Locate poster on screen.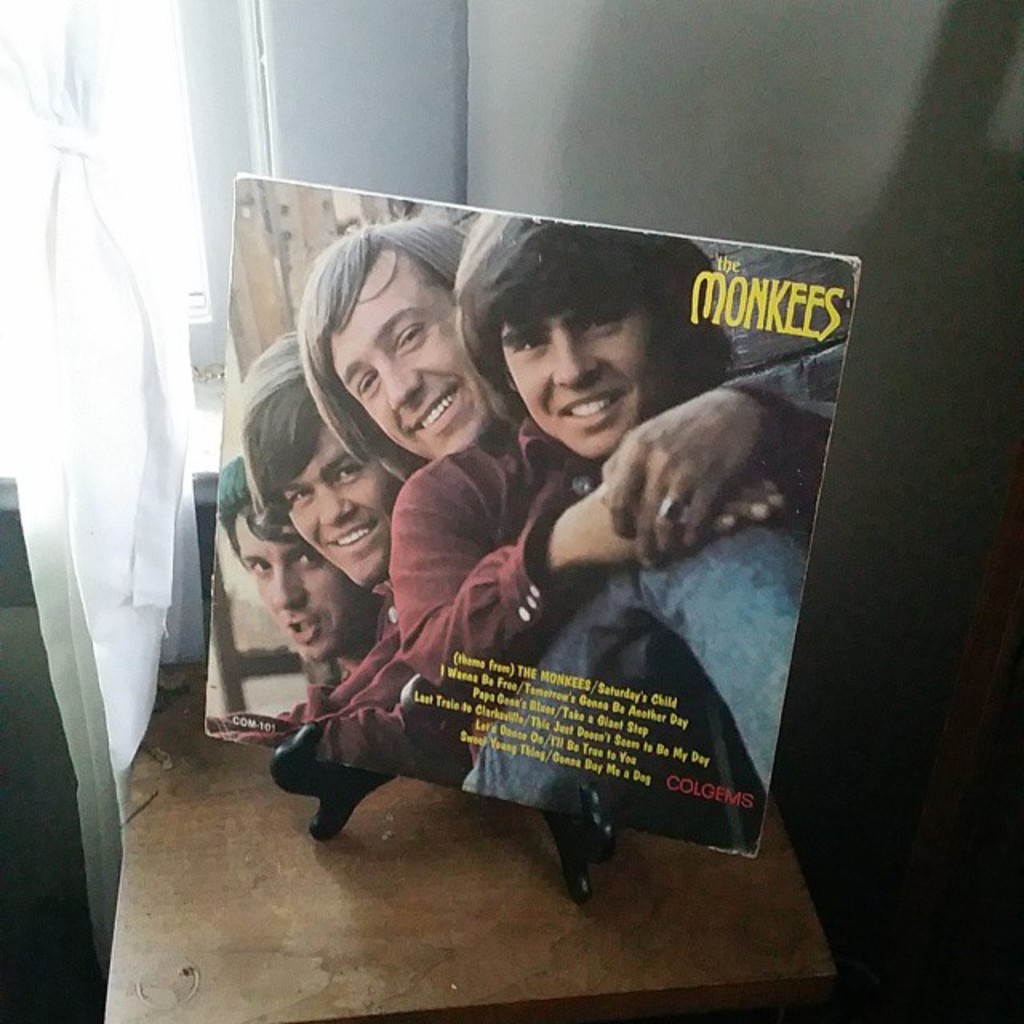
On screen at bbox=[198, 168, 848, 856].
